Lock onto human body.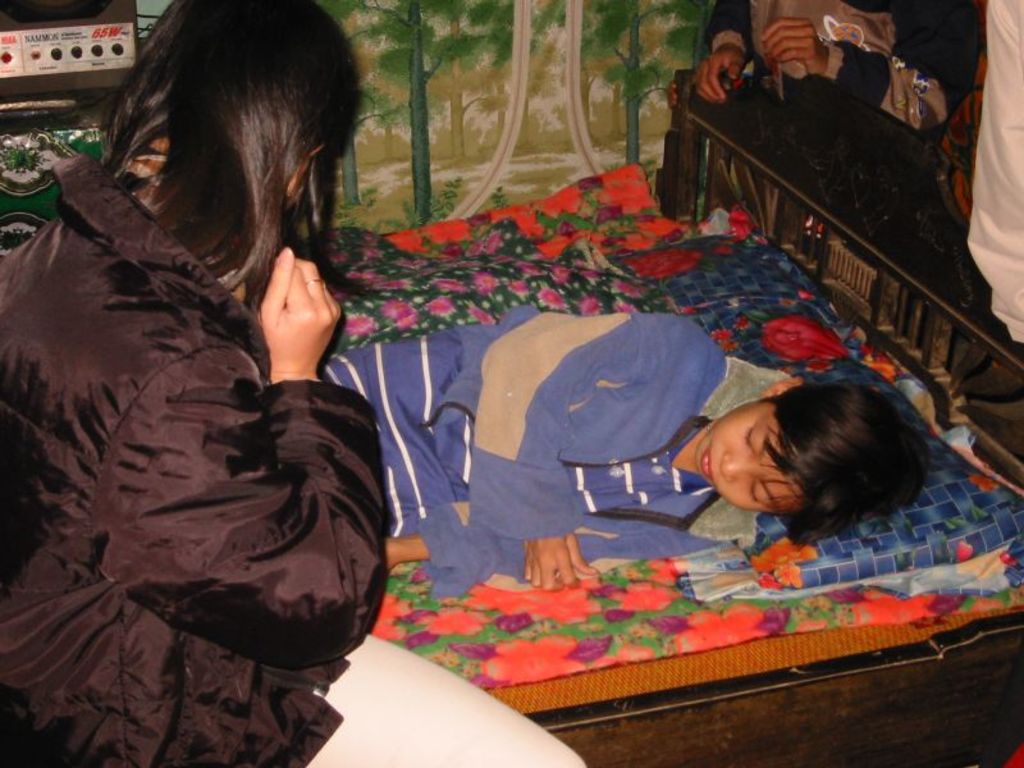
Locked: bbox(1, 3, 586, 767).
